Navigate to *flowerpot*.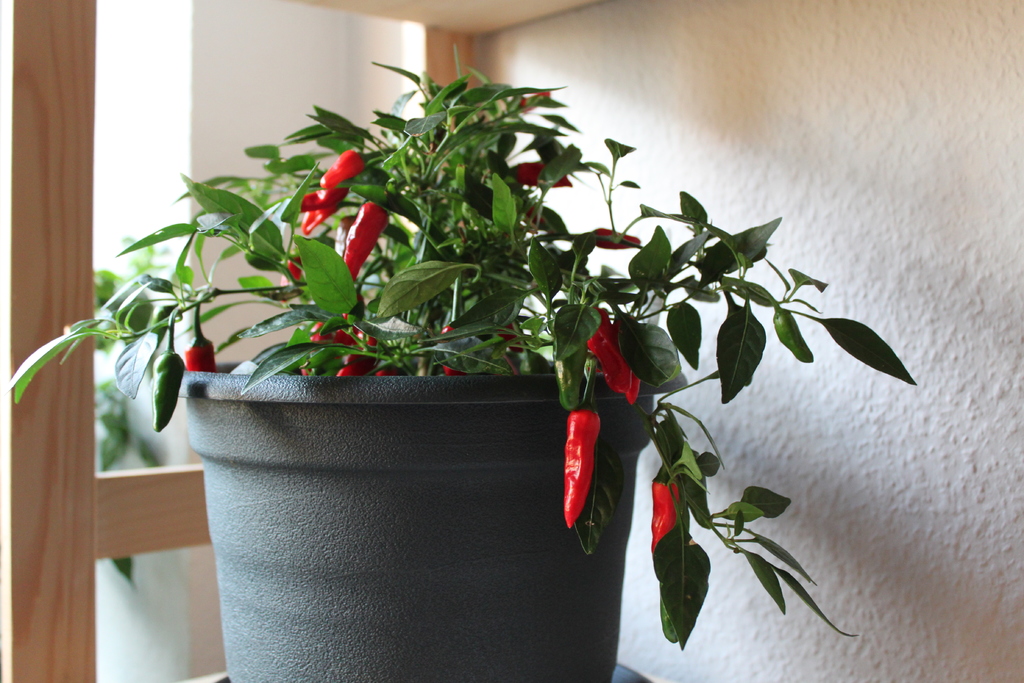
Navigation target: x1=170, y1=322, x2=632, y2=657.
